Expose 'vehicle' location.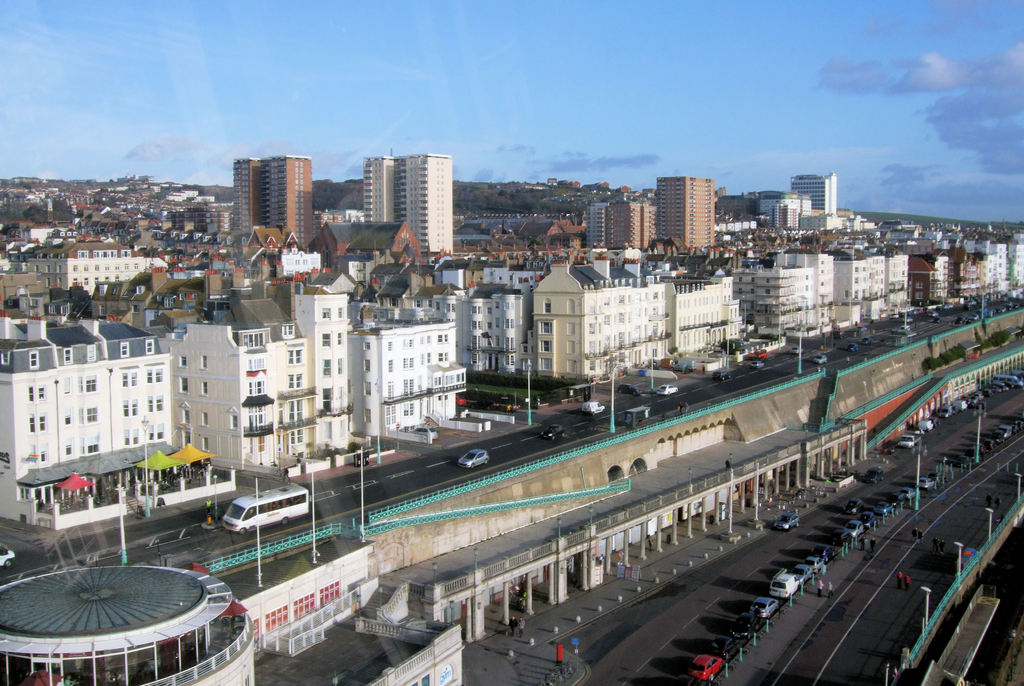
Exposed at 966:313:980:322.
